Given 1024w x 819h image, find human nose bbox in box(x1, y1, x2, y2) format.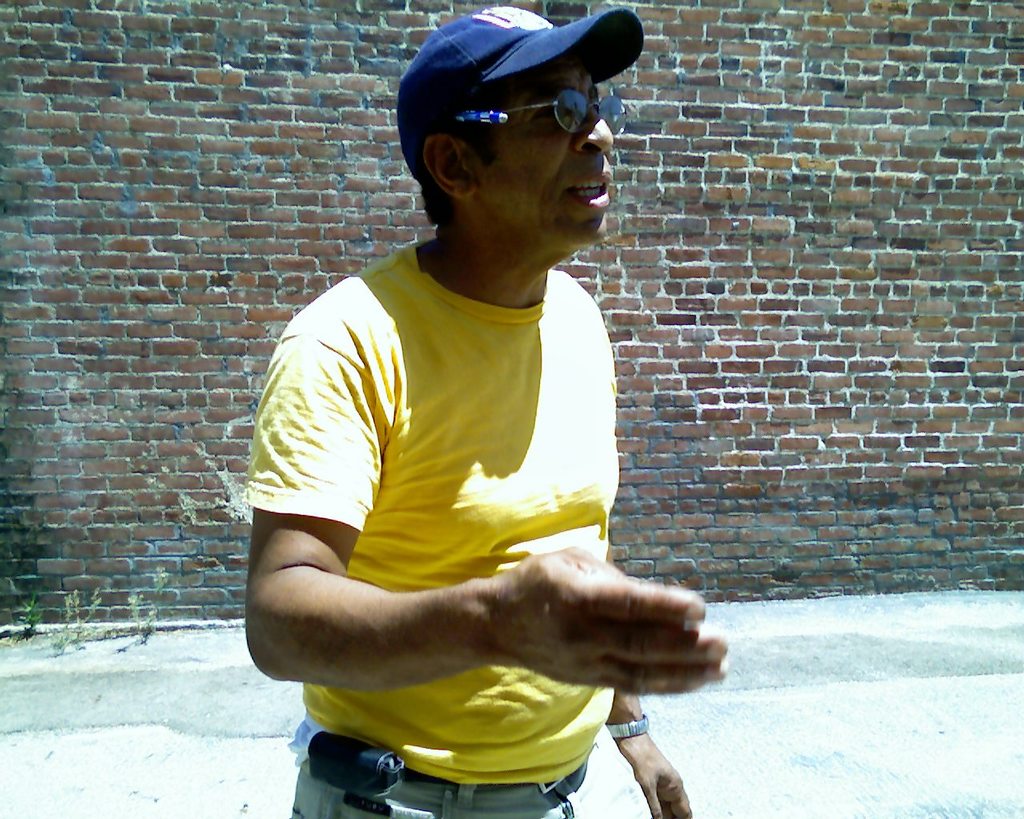
box(580, 102, 613, 153).
